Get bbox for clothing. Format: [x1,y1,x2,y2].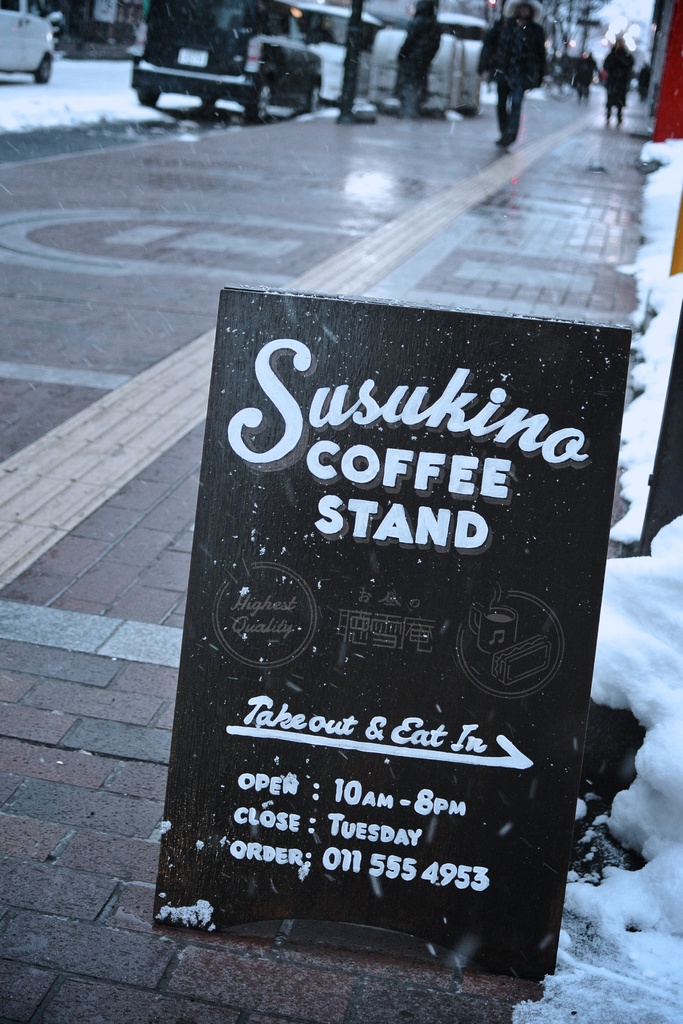
[475,0,556,140].
